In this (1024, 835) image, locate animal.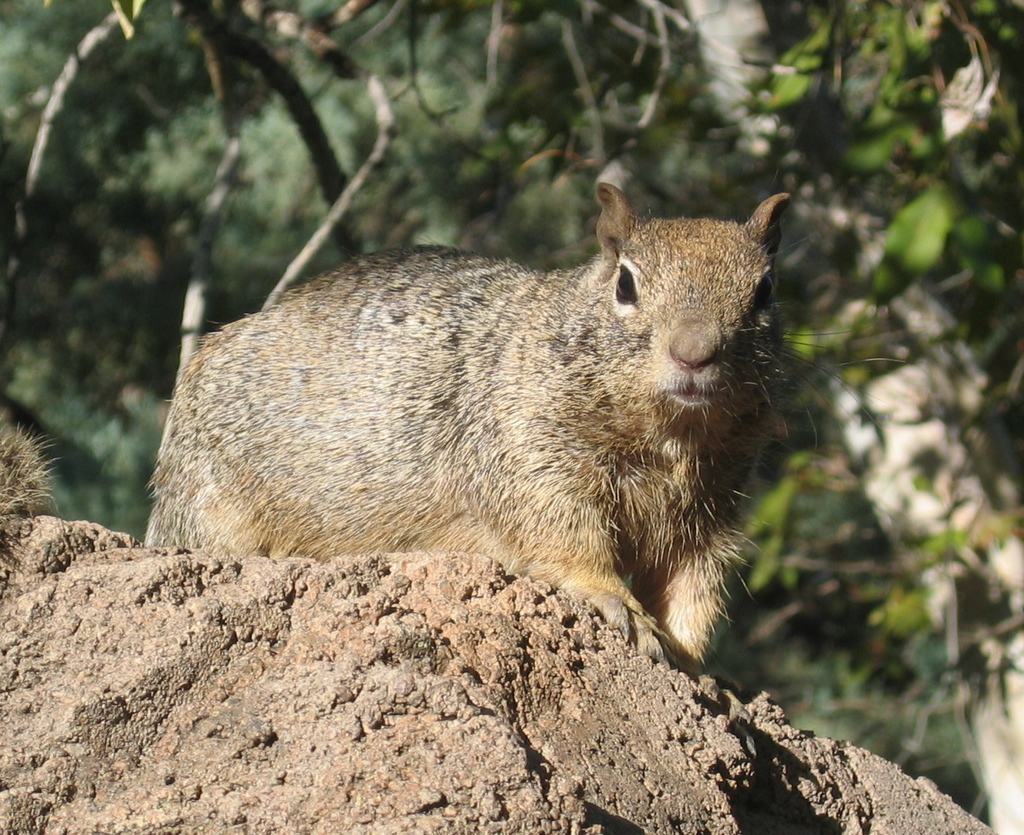
Bounding box: (144,179,903,683).
